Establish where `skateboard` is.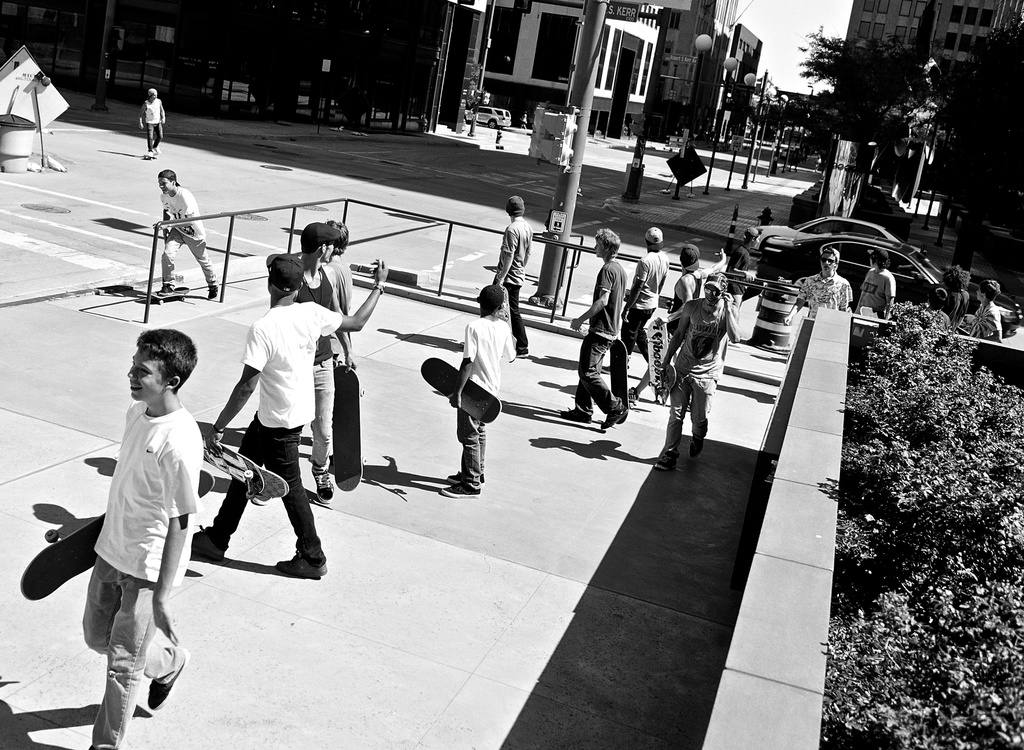
Established at 148:284:192:307.
